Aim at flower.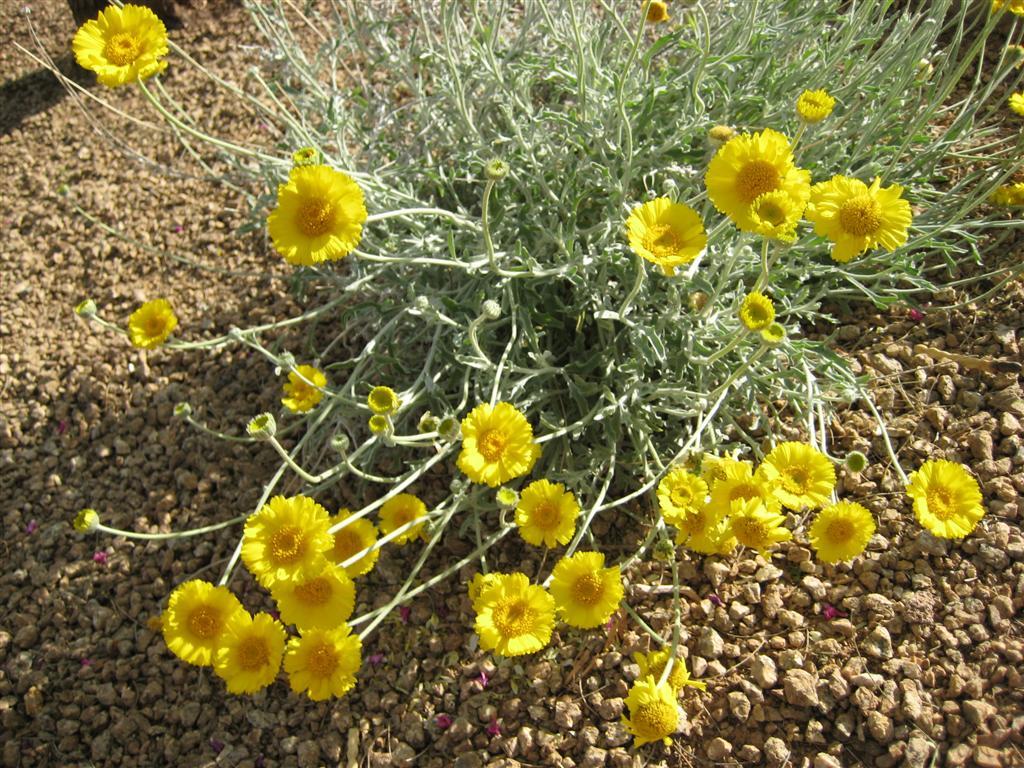
Aimed at (761,440,837,513).
